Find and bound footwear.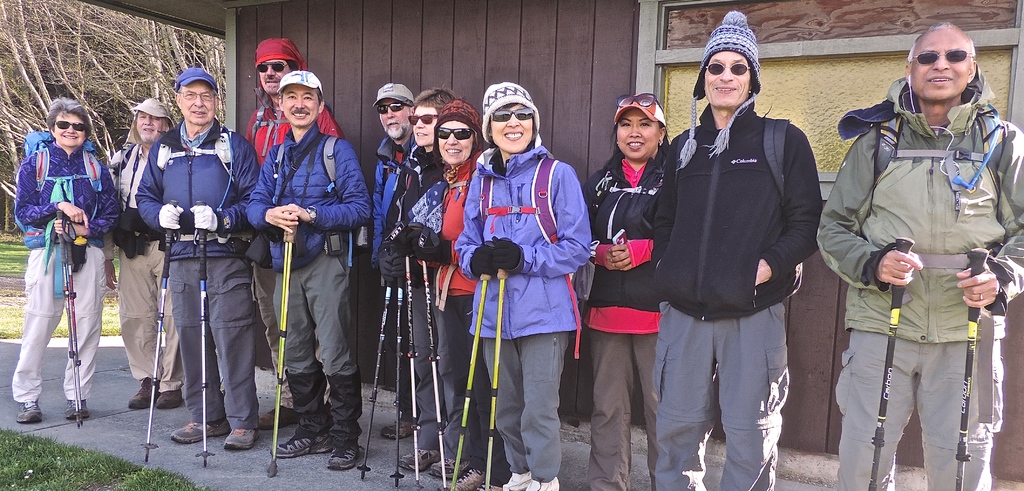
Bound: l=160, t=387, r=185, b=406.
